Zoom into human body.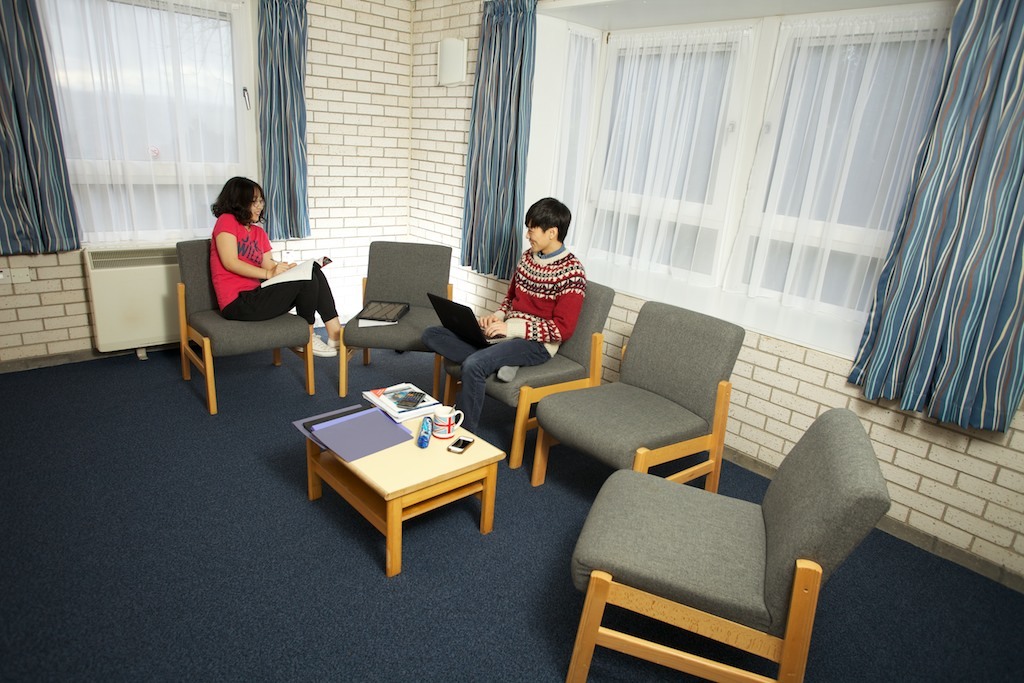
Zoom target: <box>421,245,590,429</box>.
